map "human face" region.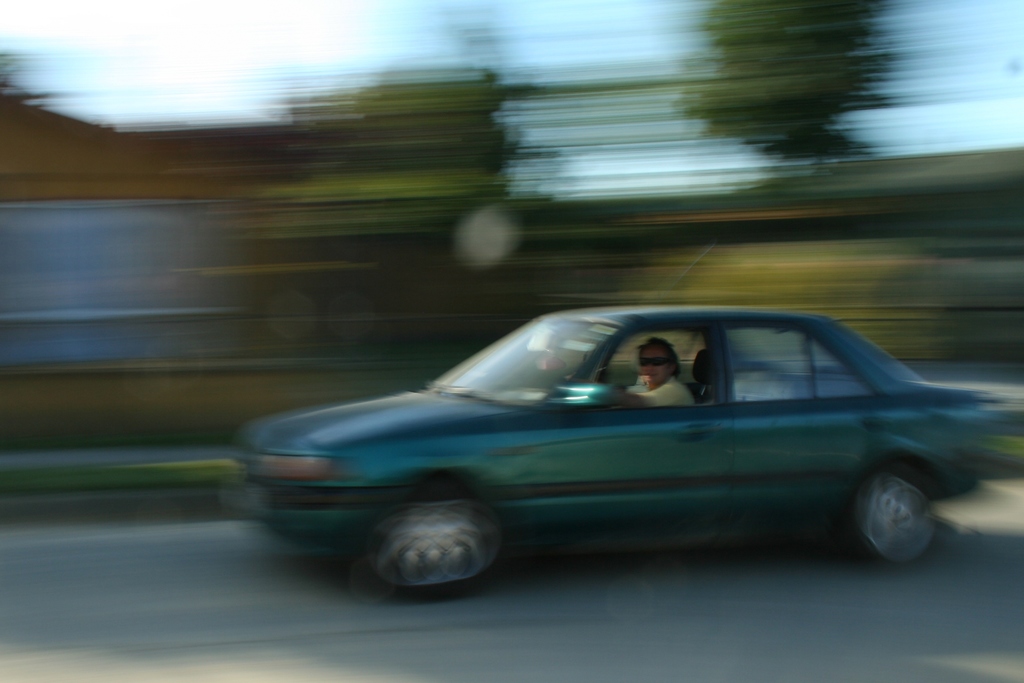
Mapped to box(640, 350, 669, 384).
